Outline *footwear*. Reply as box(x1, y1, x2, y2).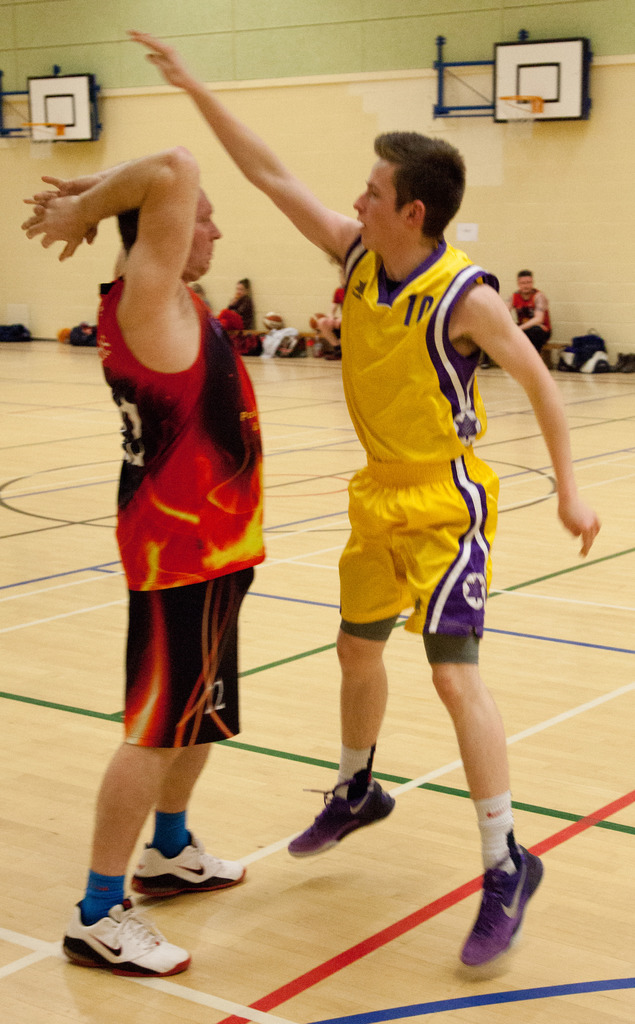
box(454, 827, 551, 979).
